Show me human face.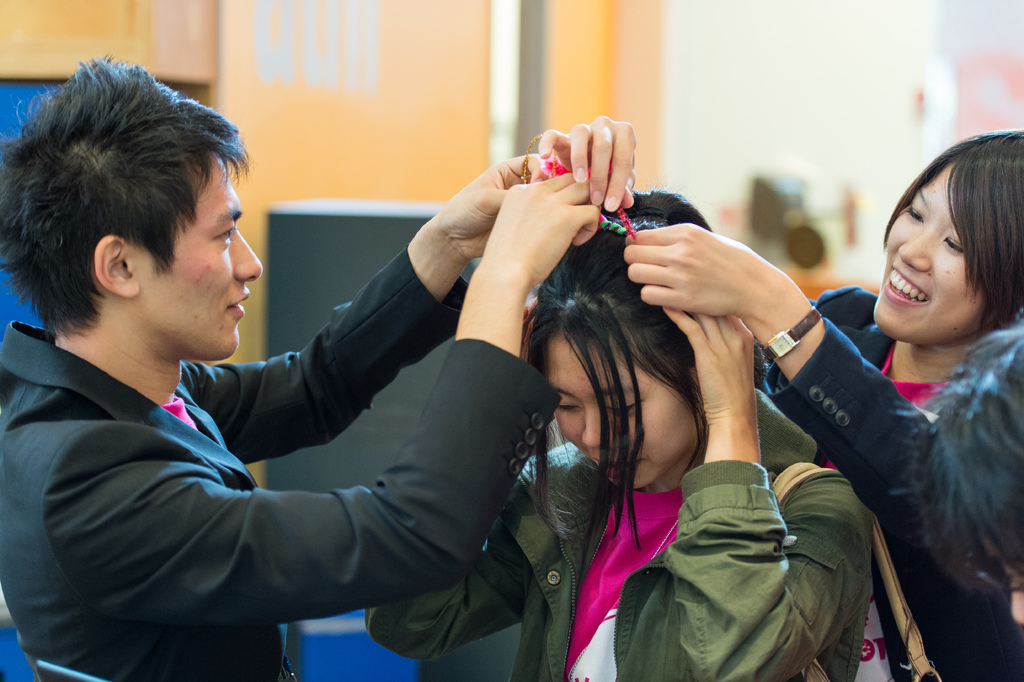
human face is here: locate(129, 147, 261, 360).
